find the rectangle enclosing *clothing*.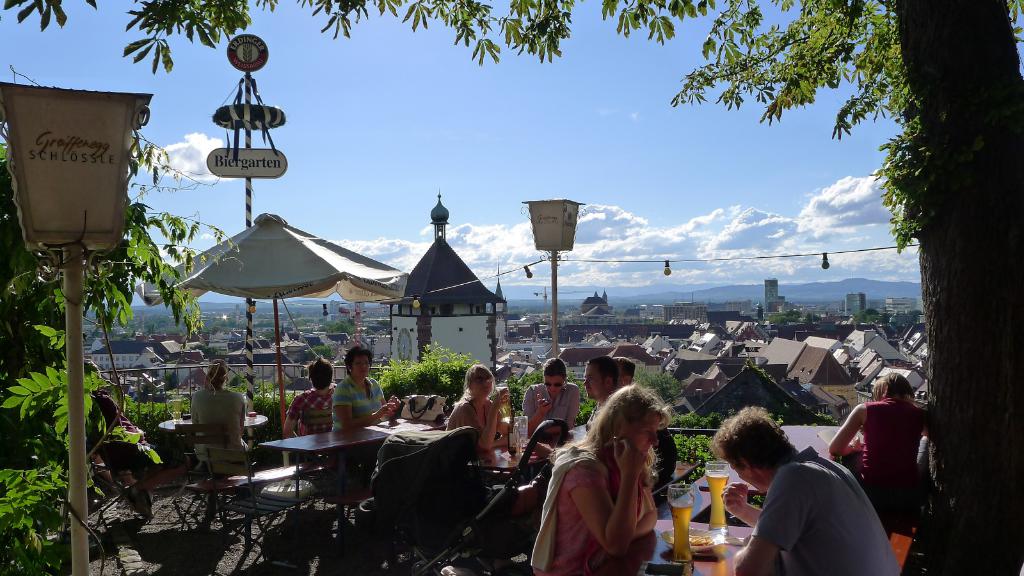
box=[854, 396, 935, 523].
